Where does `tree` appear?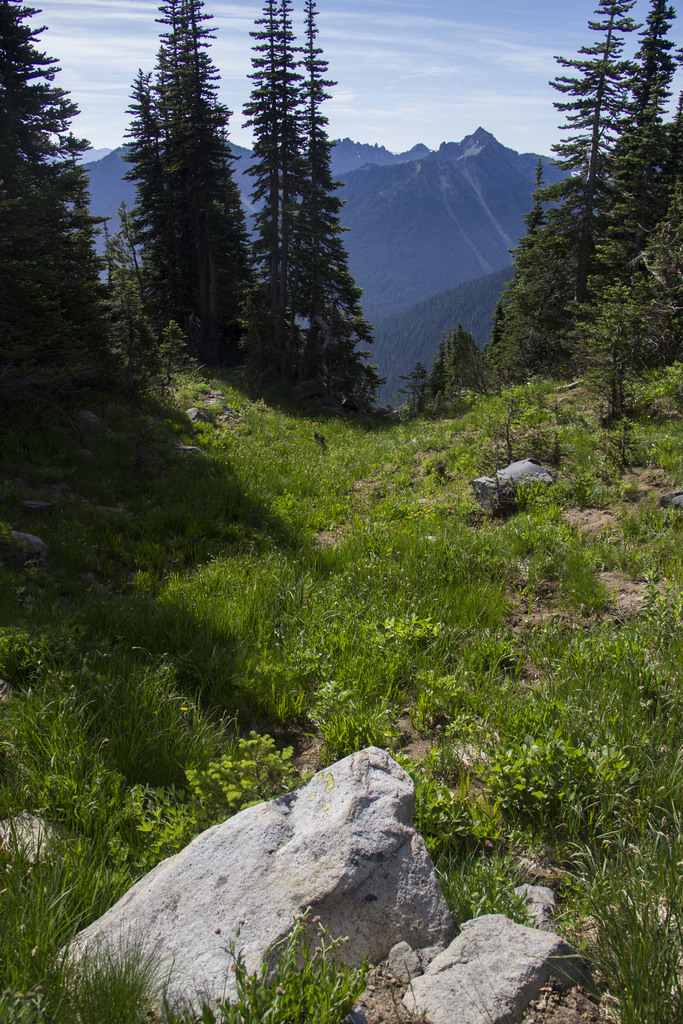
Appears at 0 0 129 496.
